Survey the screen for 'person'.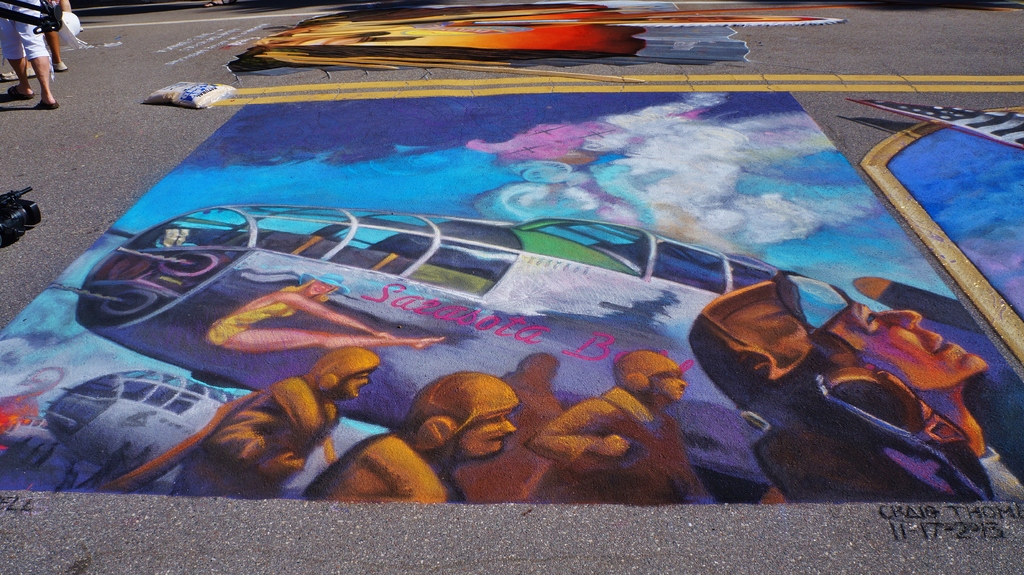
Survey found: <box>702,271,1023,498</box>.
